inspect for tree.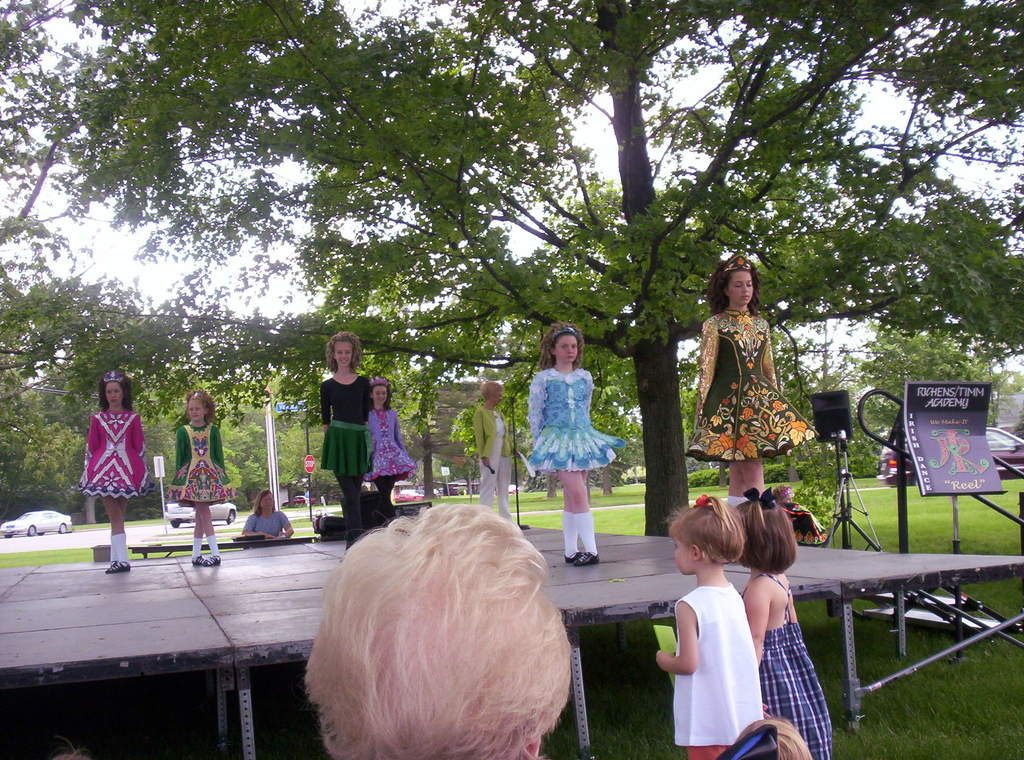
Inspection: [0,244,272,426].
